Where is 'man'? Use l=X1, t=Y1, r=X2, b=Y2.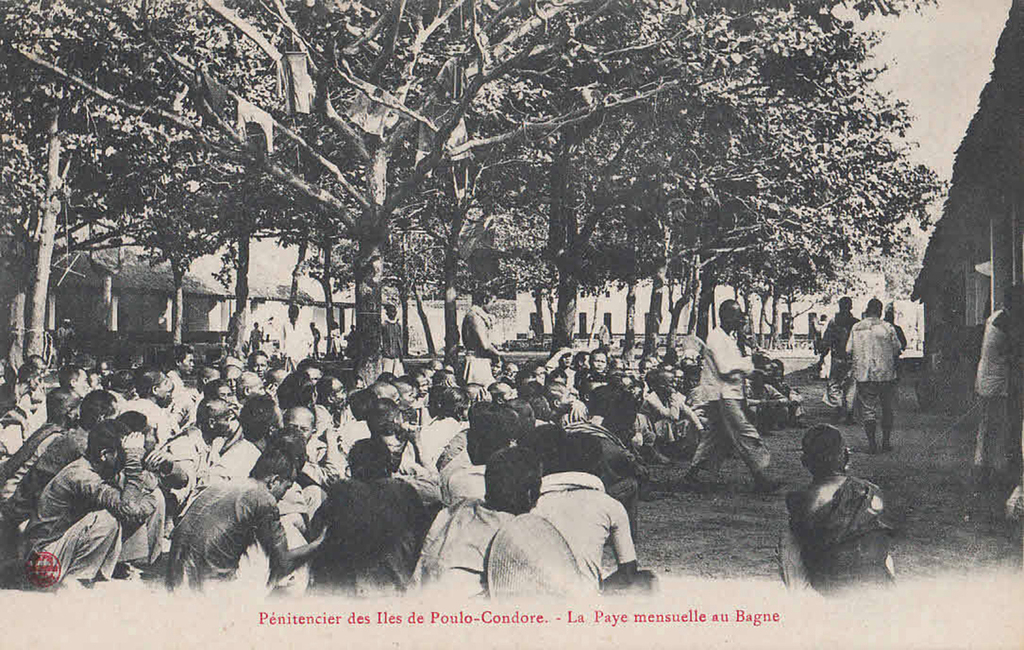
l=531, t=360, r=550, b=386.
